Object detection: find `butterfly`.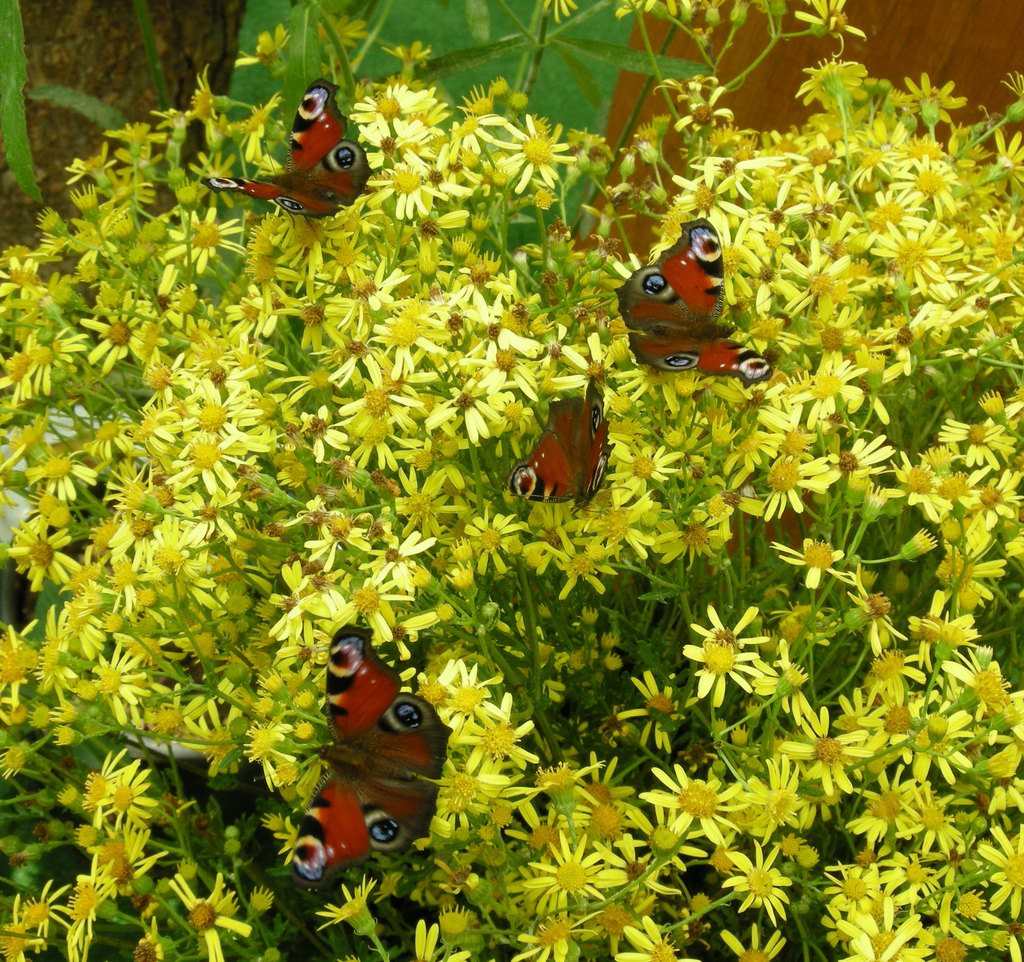
[285, 623, 458, 896].
